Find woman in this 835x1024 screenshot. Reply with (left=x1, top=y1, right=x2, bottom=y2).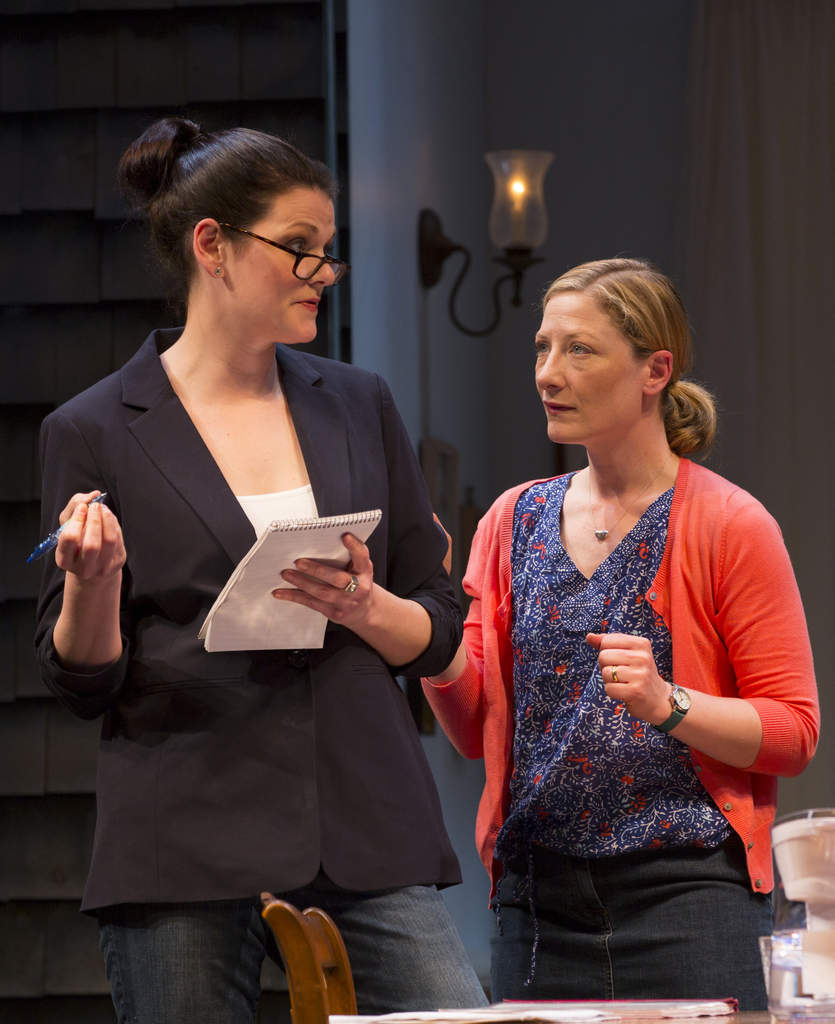
(left=431, top=225, right=827, bottom=1014).
